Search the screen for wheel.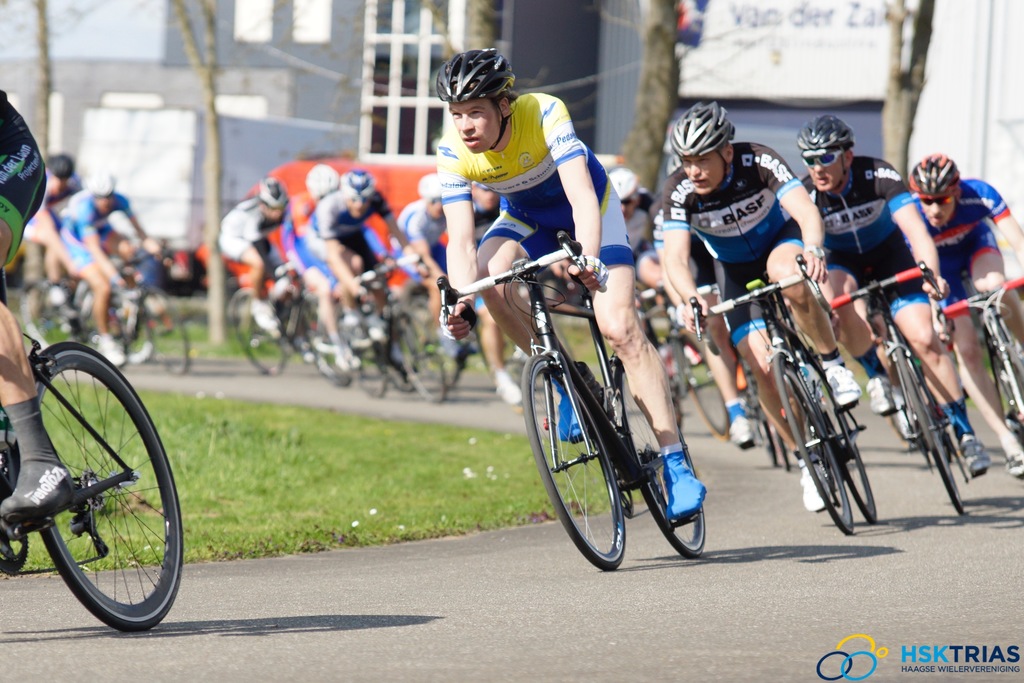
Found at x1=521 y1=352 x2=627 y2=573.
